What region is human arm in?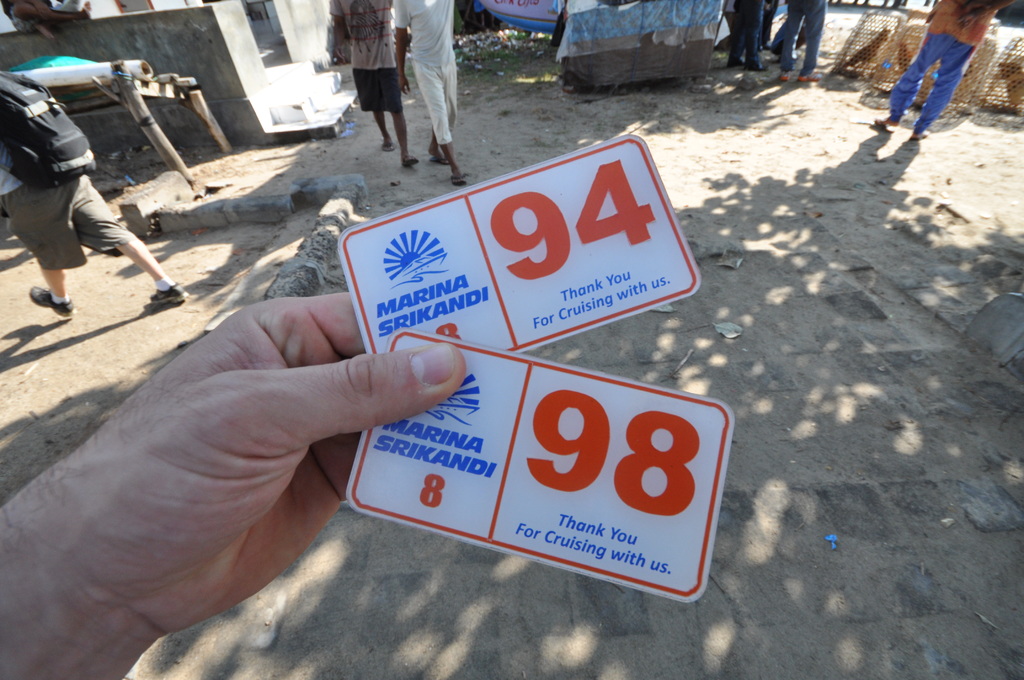
crop(397, 0, 411, 97).
